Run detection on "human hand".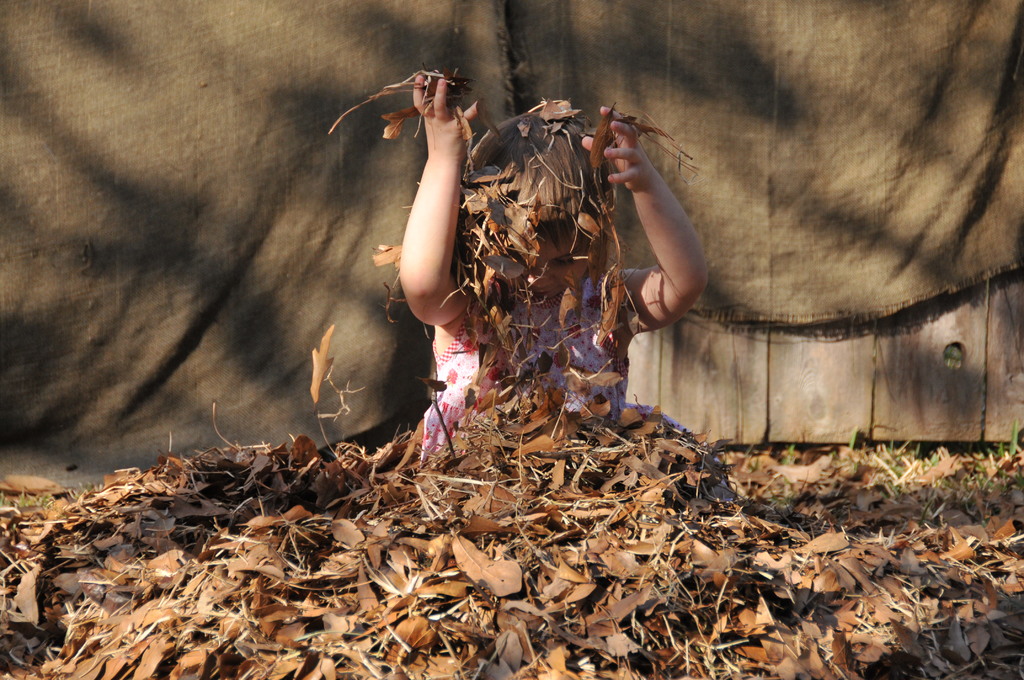
Result: <box>599,110,664,204</box>.
